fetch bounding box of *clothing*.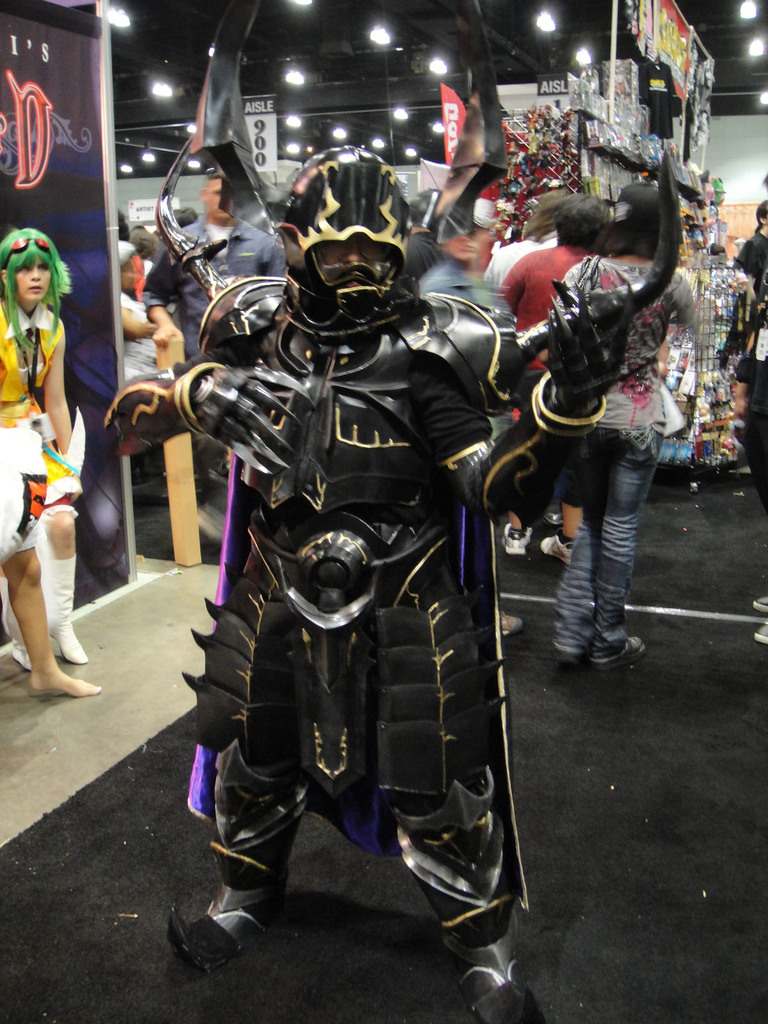
Bbox: (0,303,53,570).
